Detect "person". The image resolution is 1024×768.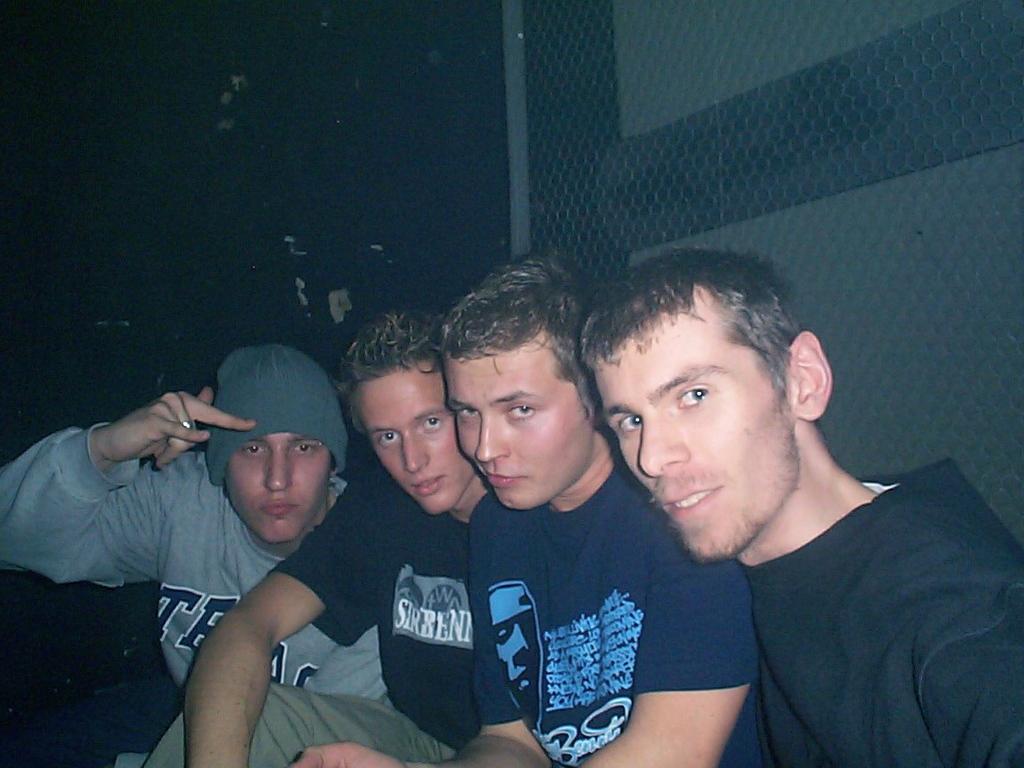
crop(581, 249, 1023, 767).
